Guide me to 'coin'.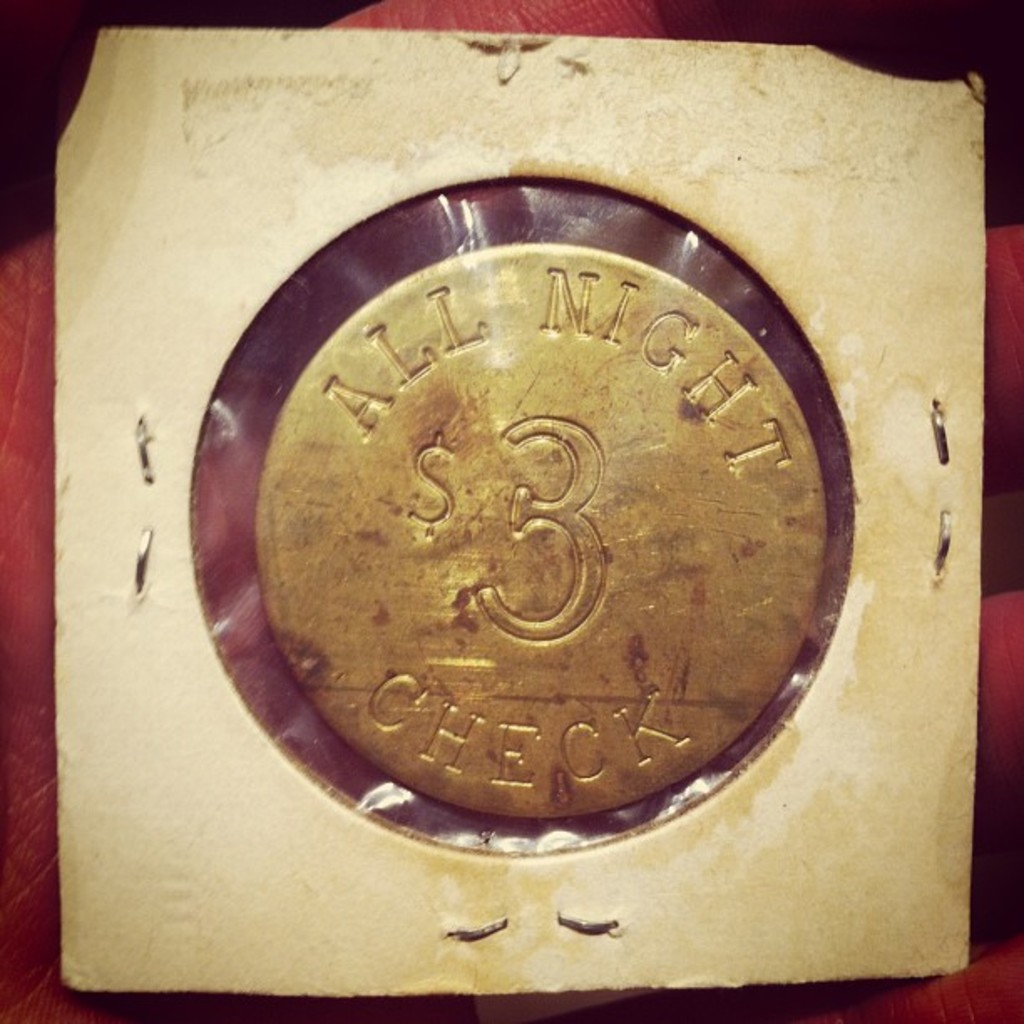
Guidance: (253, 236, 830, 817).
